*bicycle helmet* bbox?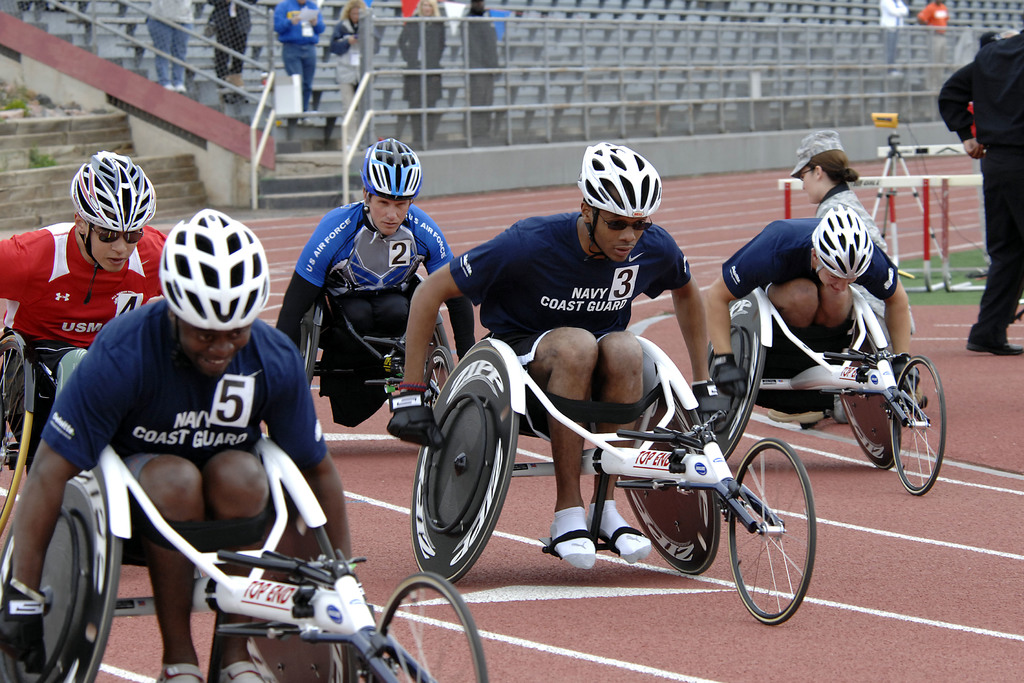
<region>163, 206, 268, 329</region>
